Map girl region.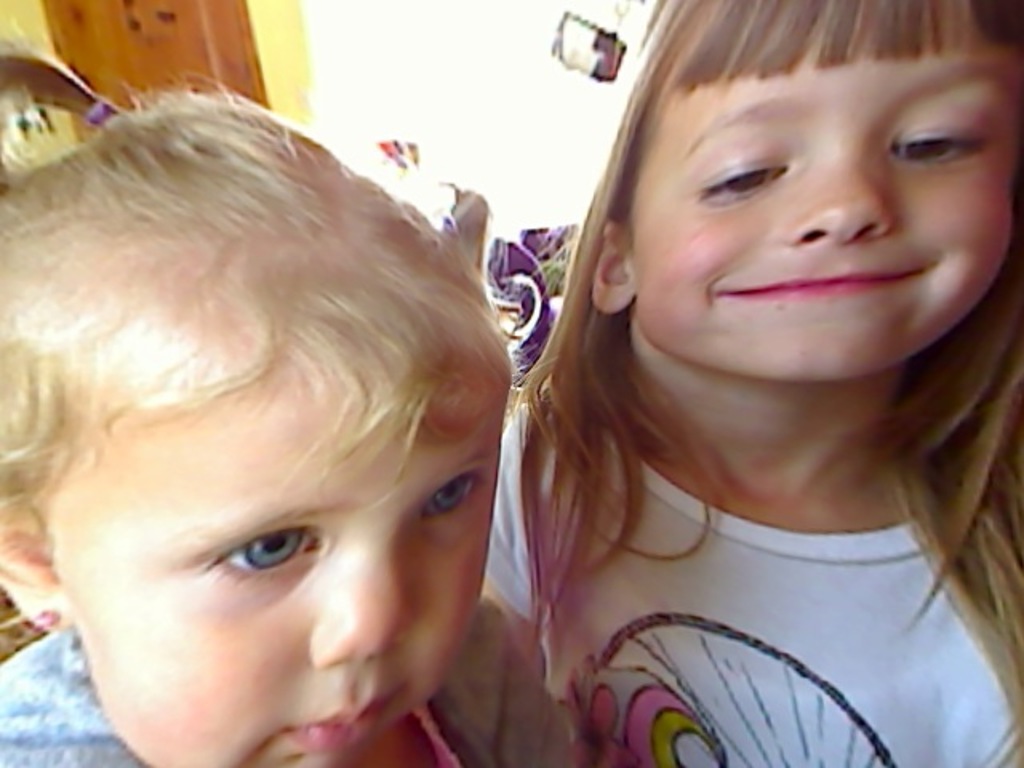
Mapped to {"left": 451, "top": 0, "right": 1023, "bottom": 766}.
